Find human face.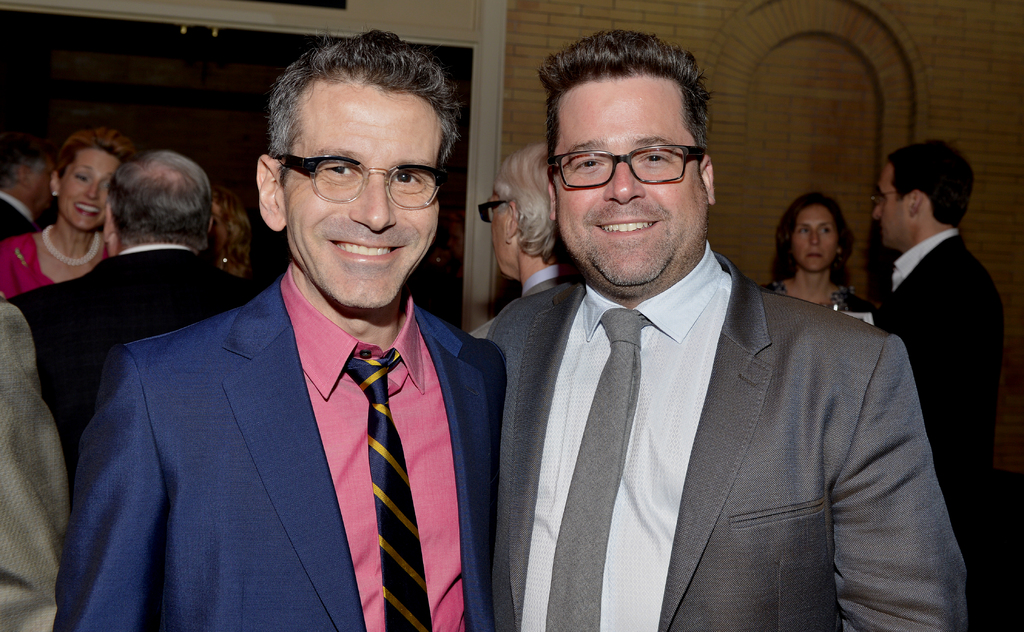
rect(558, 77, 707, 288).
